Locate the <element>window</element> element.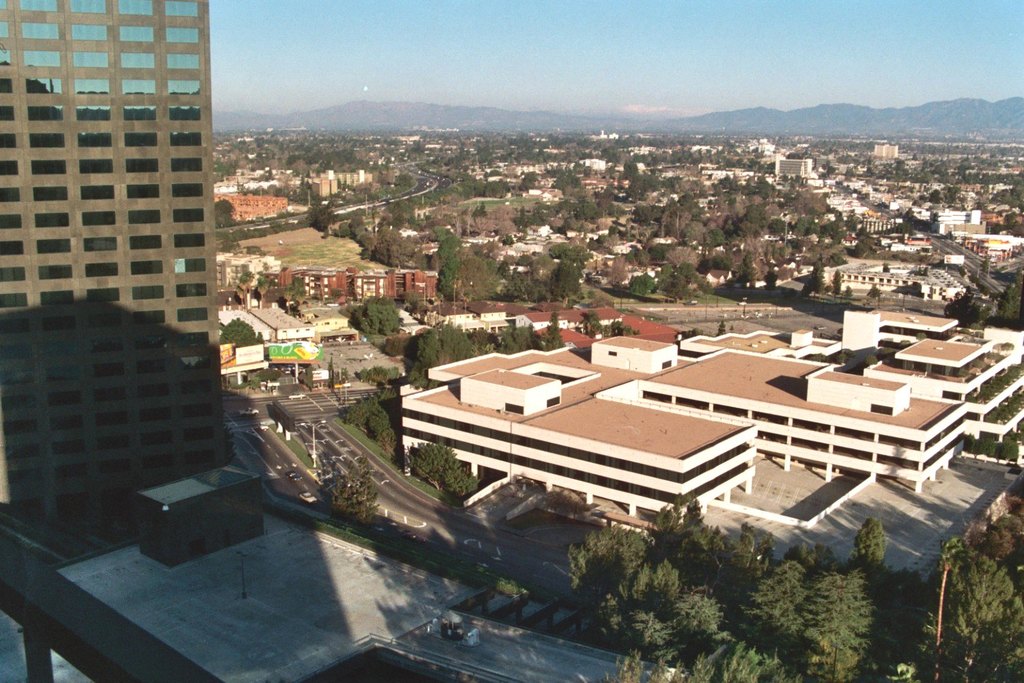
Element bbox: x1=132, y1=333, x2=171, y2=356.
